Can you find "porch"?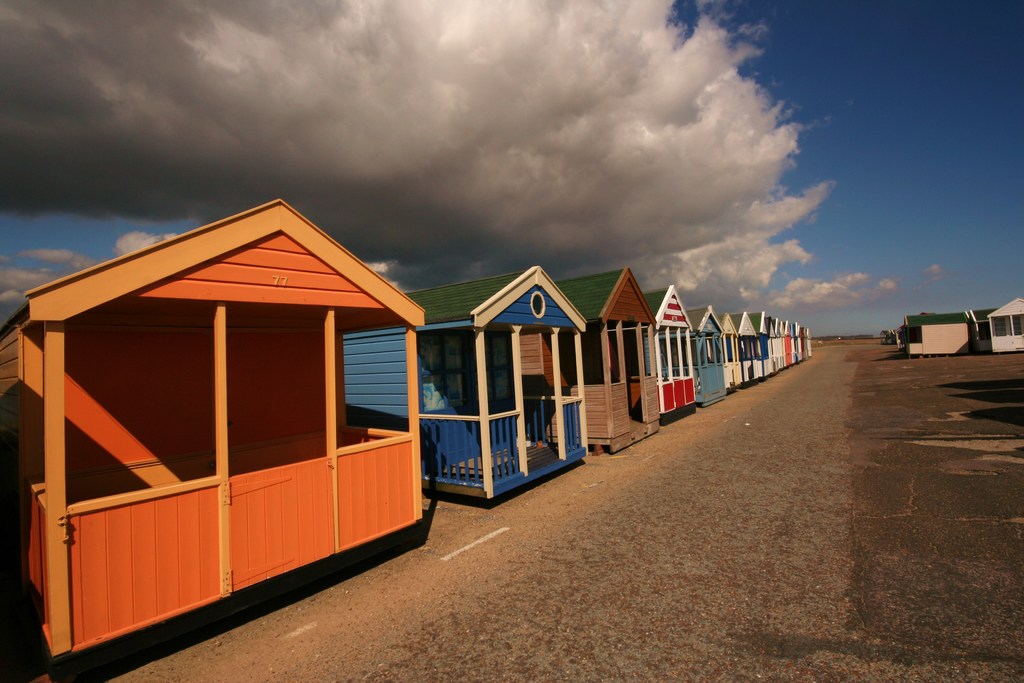
Yes, bounding box: bbox=[985, 320, 1023, 349].
